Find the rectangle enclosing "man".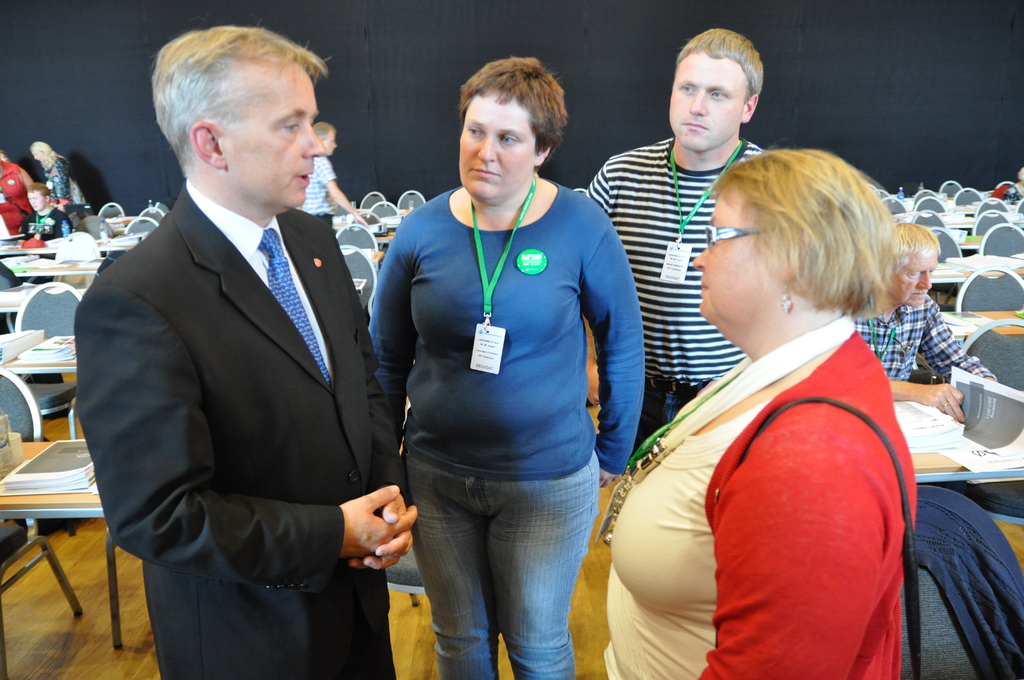
region(299, 119, 369, 225).
